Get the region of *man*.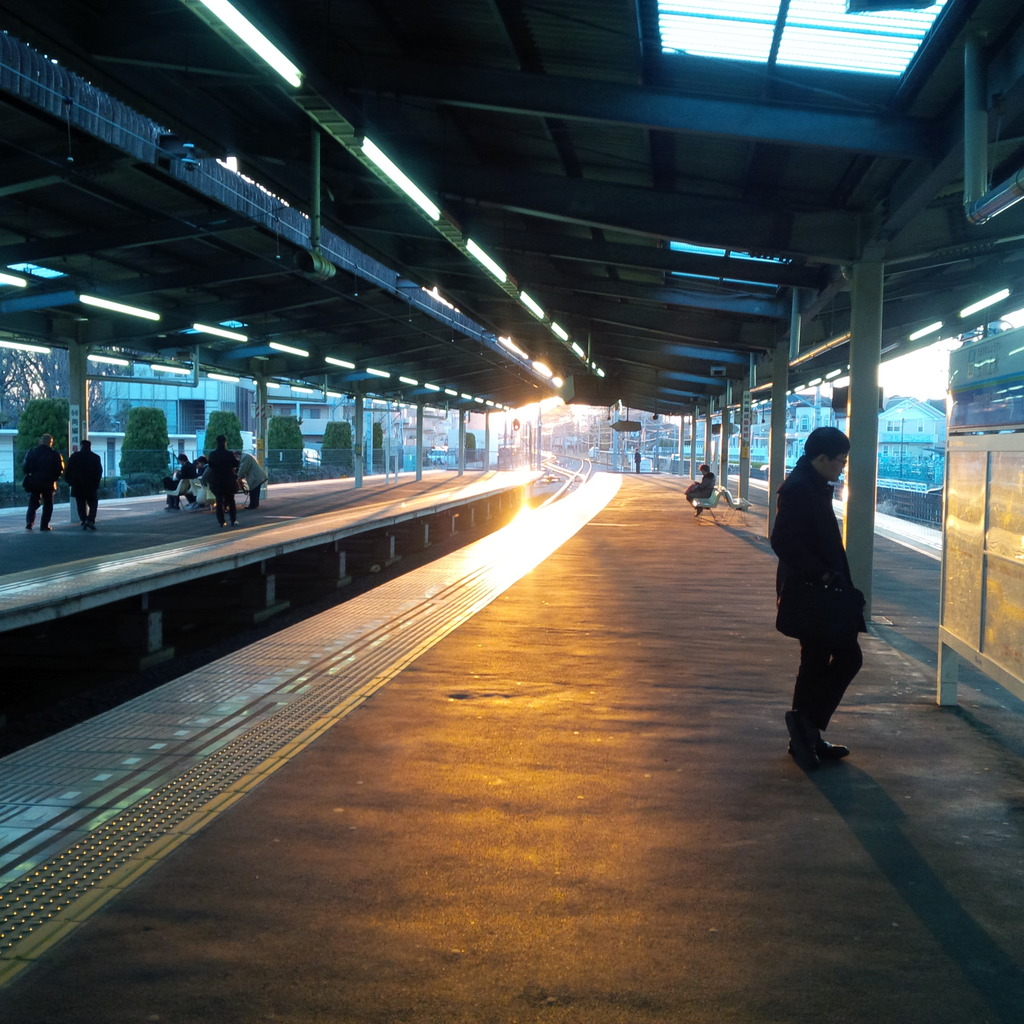
<region>187, 454, 206, 506</region>.
